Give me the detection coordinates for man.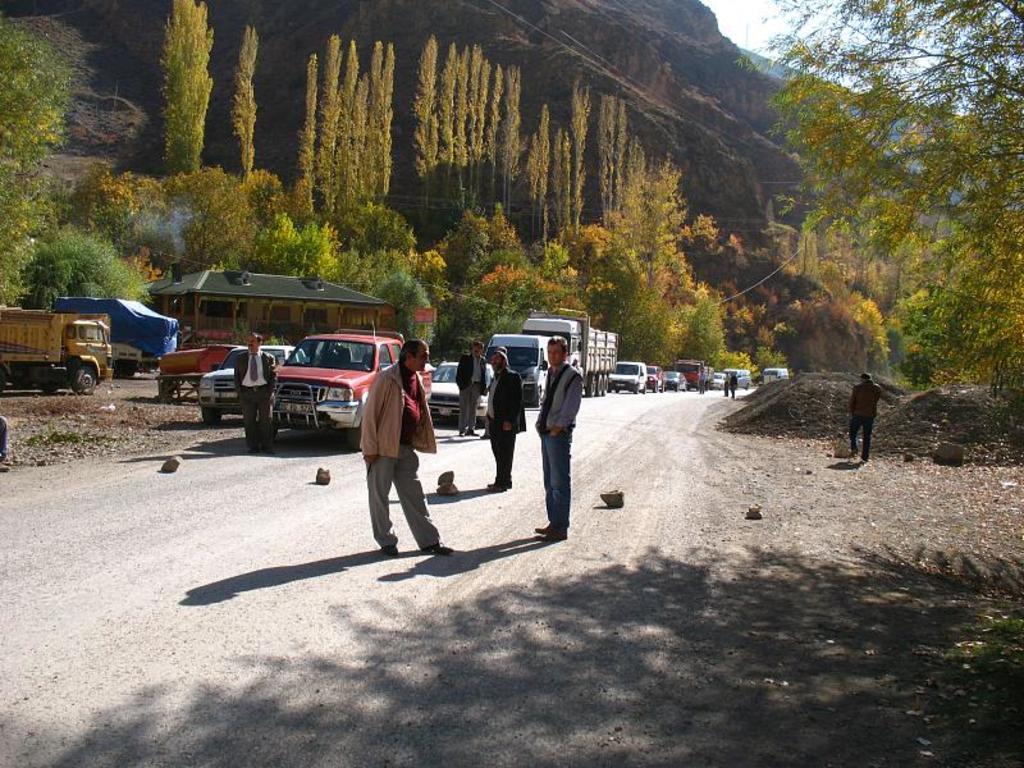
(481, 344, 527, 492).
